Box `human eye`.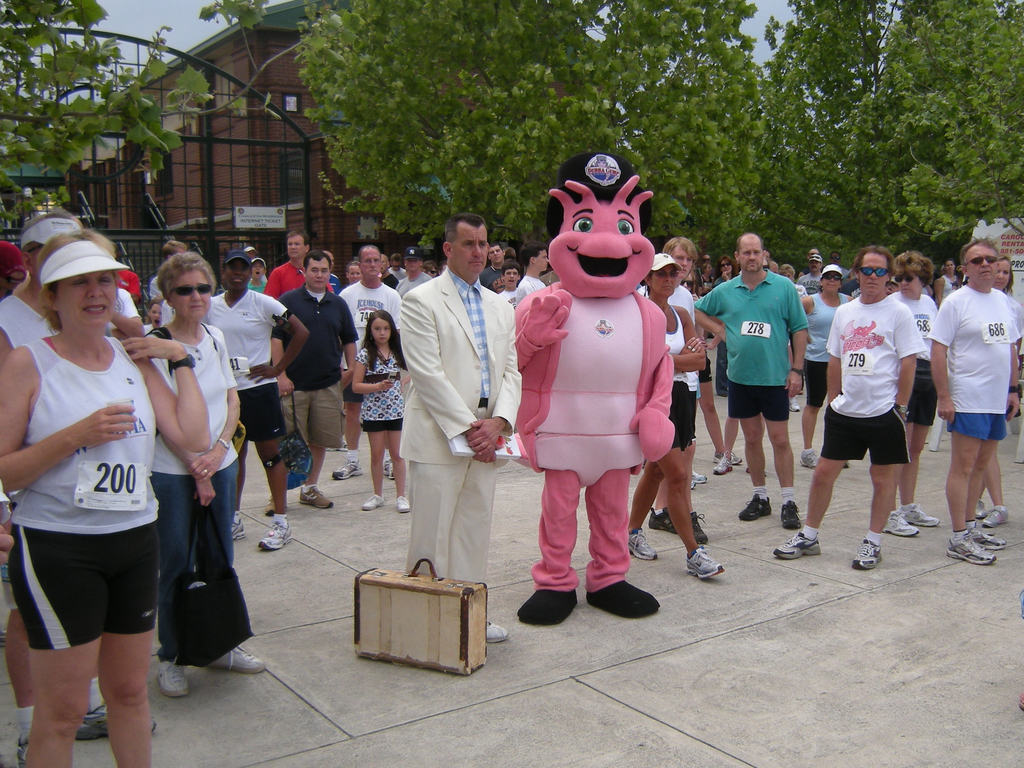
67,276,86,291.
